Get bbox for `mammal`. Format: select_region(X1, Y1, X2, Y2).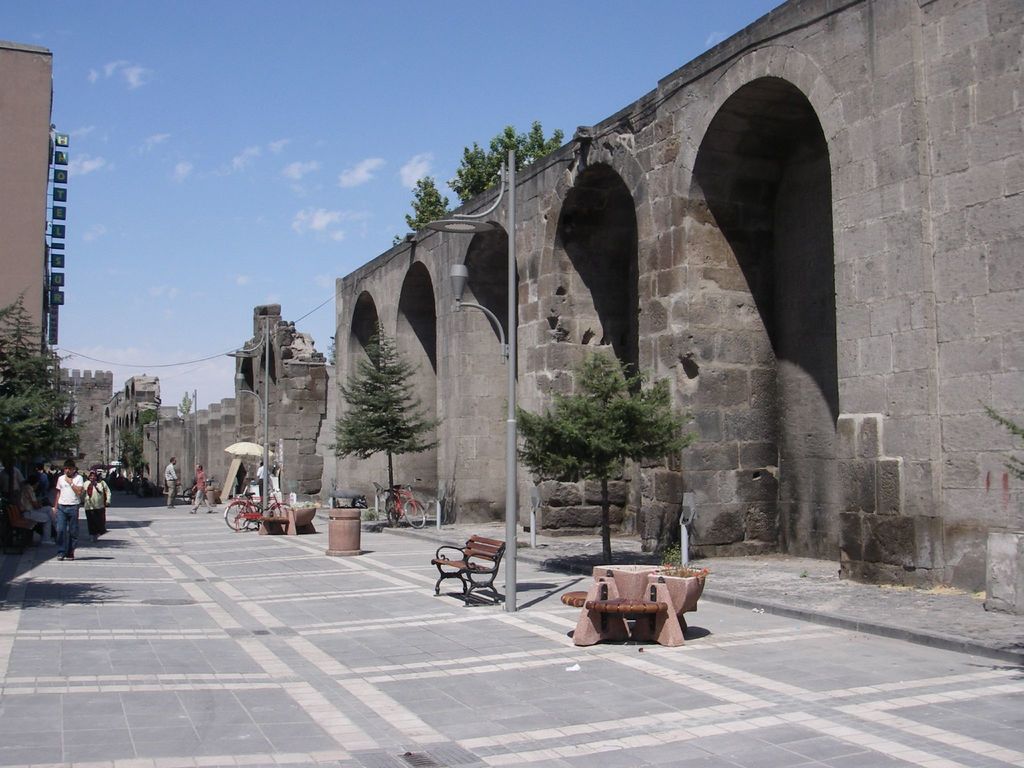
select_region(83, 471, 113, 534).
